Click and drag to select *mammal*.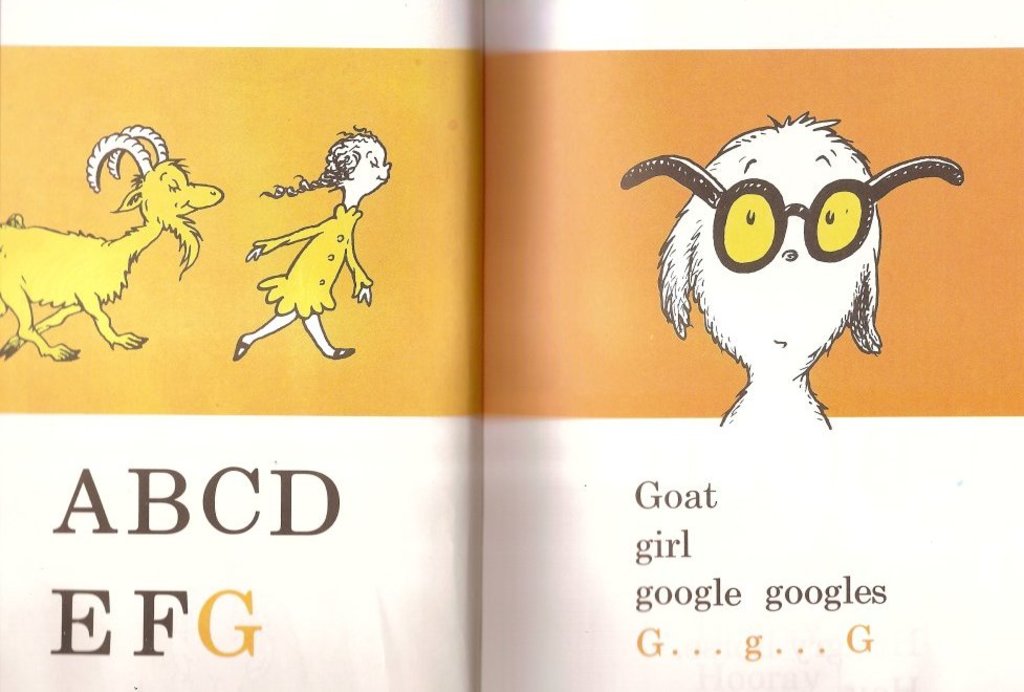
Selection: [0,124,224,361].
